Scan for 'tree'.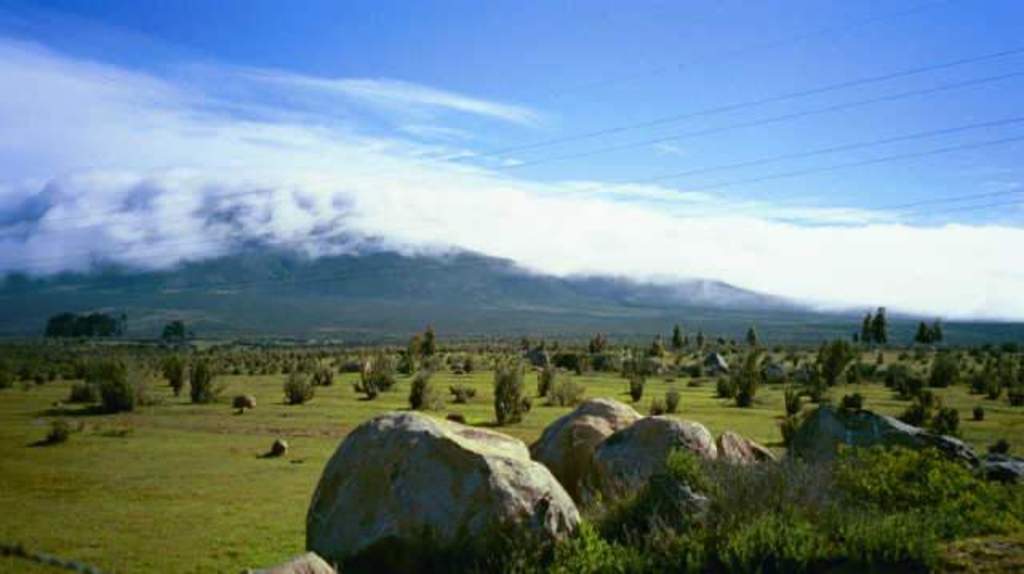
Scan result: select_region(858, 307, 888, 342).
